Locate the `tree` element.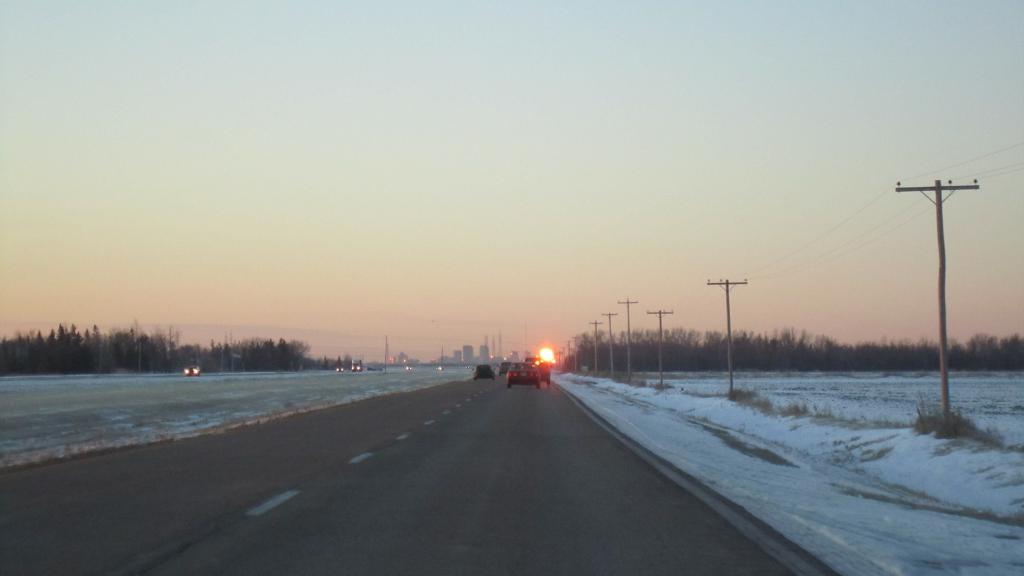
Element bbox: x1=927, y1=341, x2=941, y2=370.
